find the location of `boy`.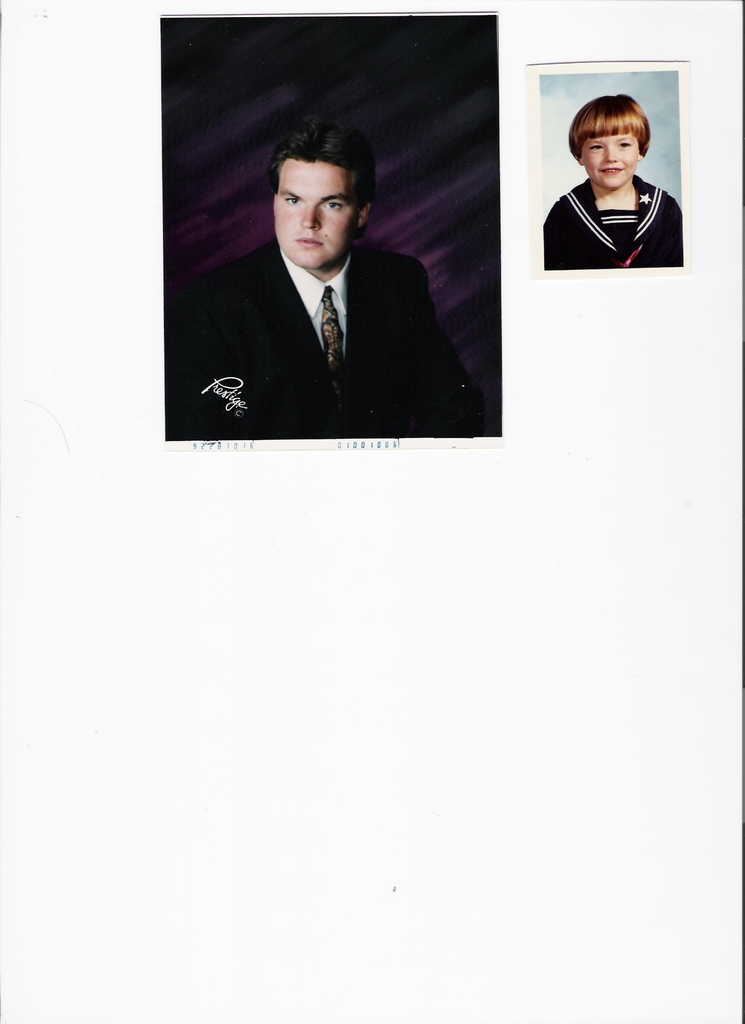
Location: pyautogui.locateOnScreen(544, 92, 684, 269).
